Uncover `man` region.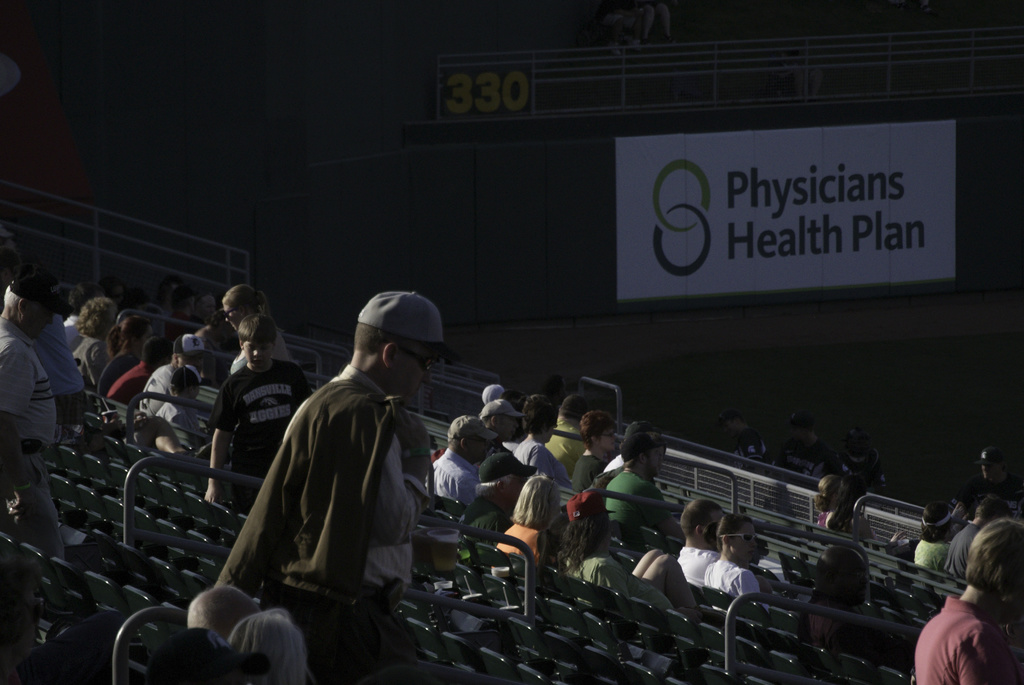
Uncovered: x1=207, y1=320, x2=308, y2=505.
